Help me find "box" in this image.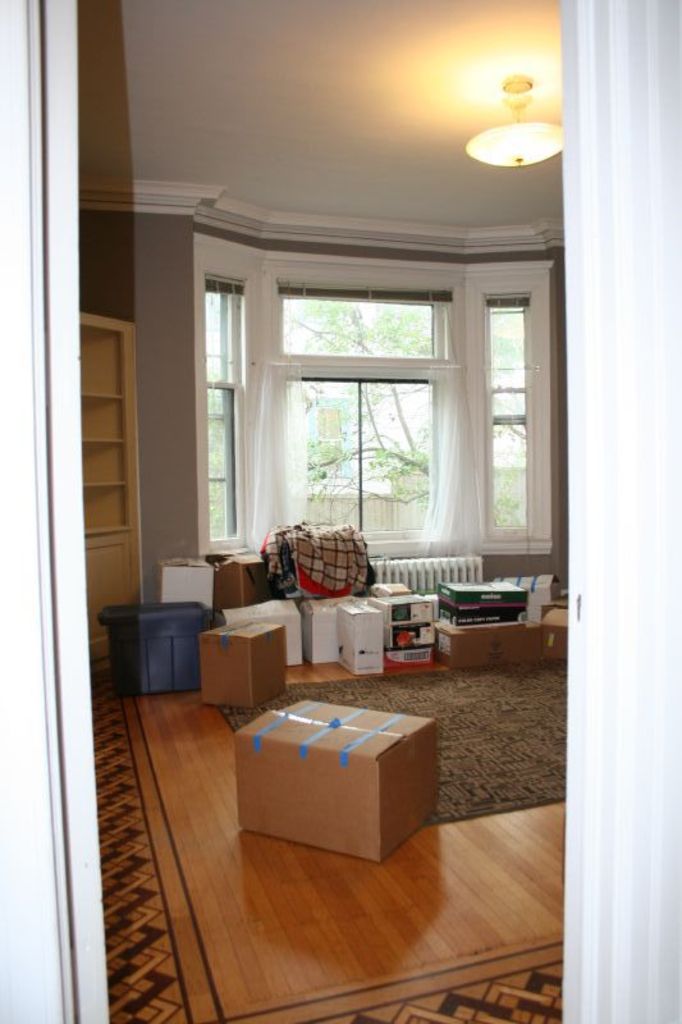
Found it: 235/699/438/864.
